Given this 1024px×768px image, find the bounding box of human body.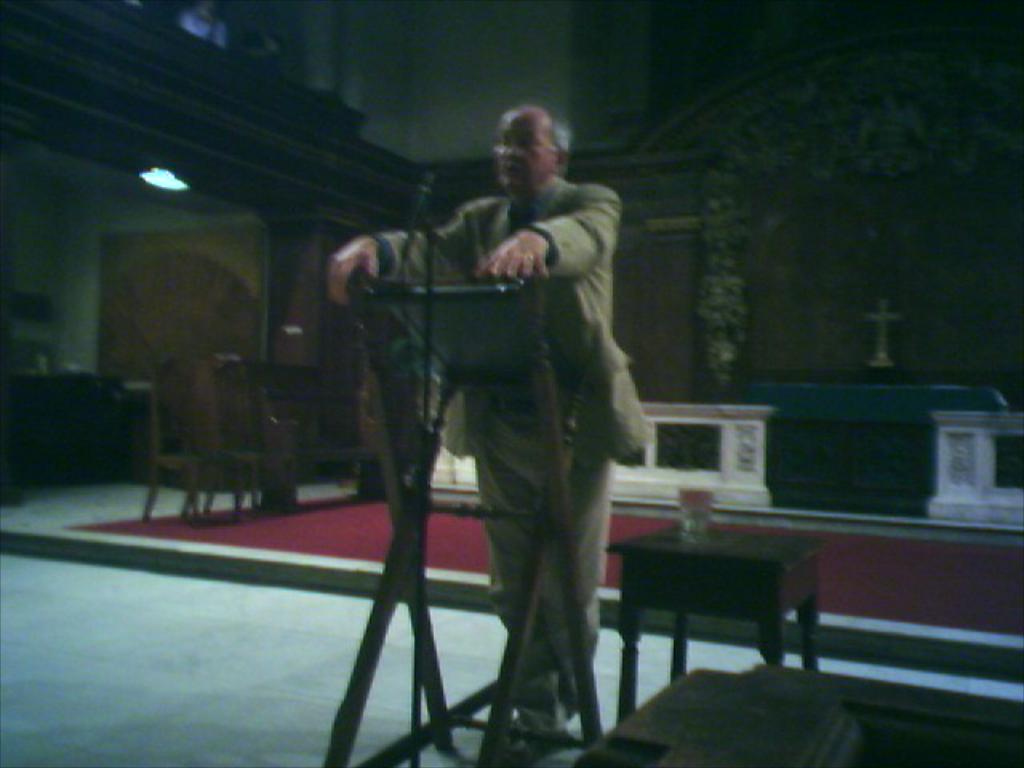
{"left": 333, "top": 126, "right": 653, "bottom": 728}.
